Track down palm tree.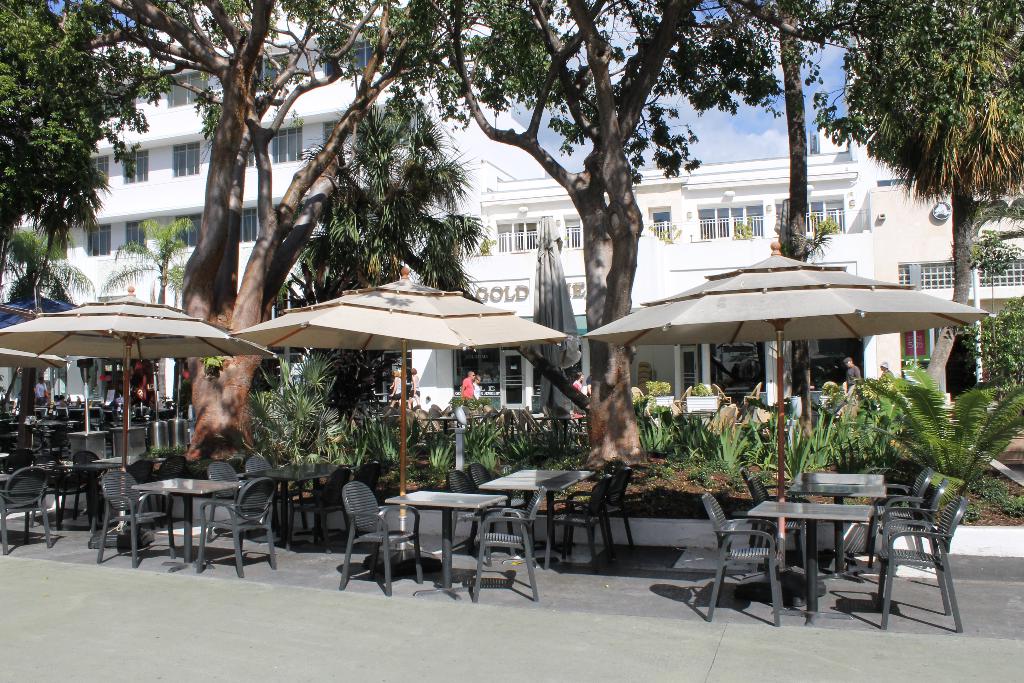
Tracked to region(209, 0, 343, 317).
